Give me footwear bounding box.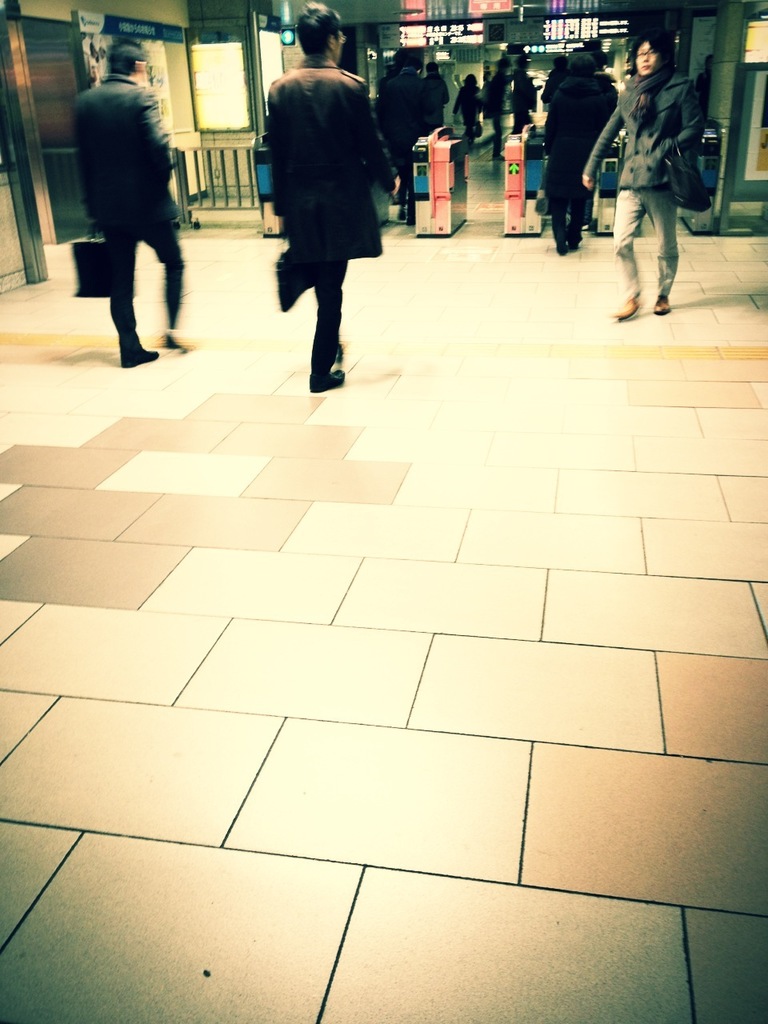
<box>614,298,641,323</box>.
